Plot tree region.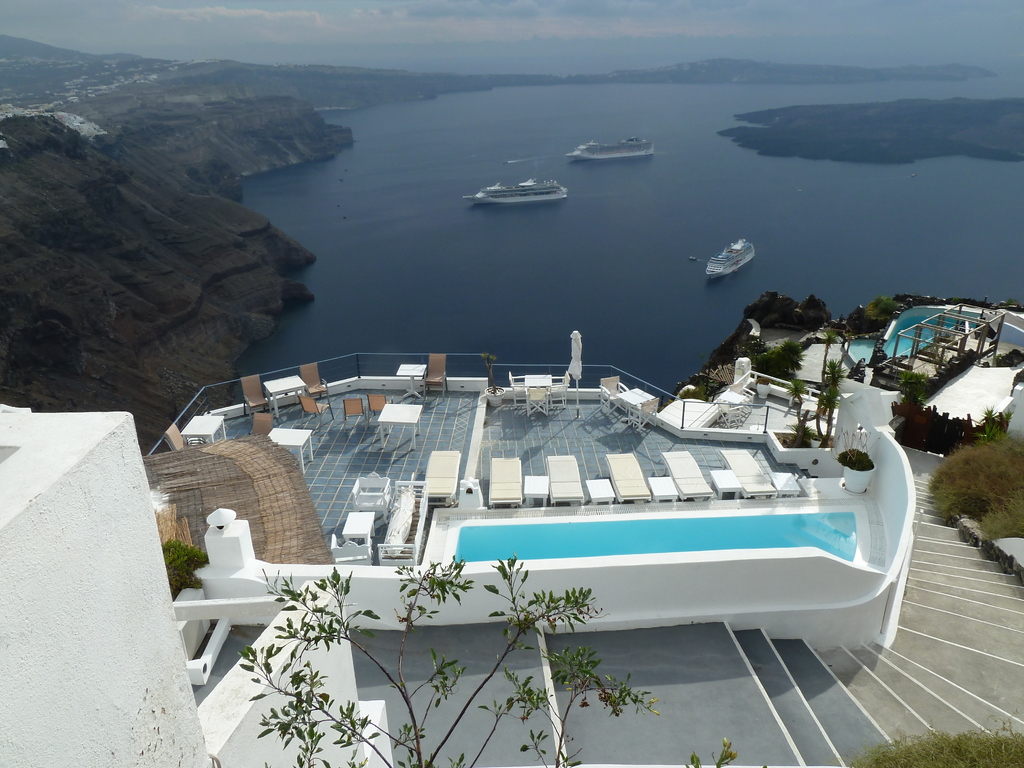
Plotted at region(240, 566, 730, 767).
